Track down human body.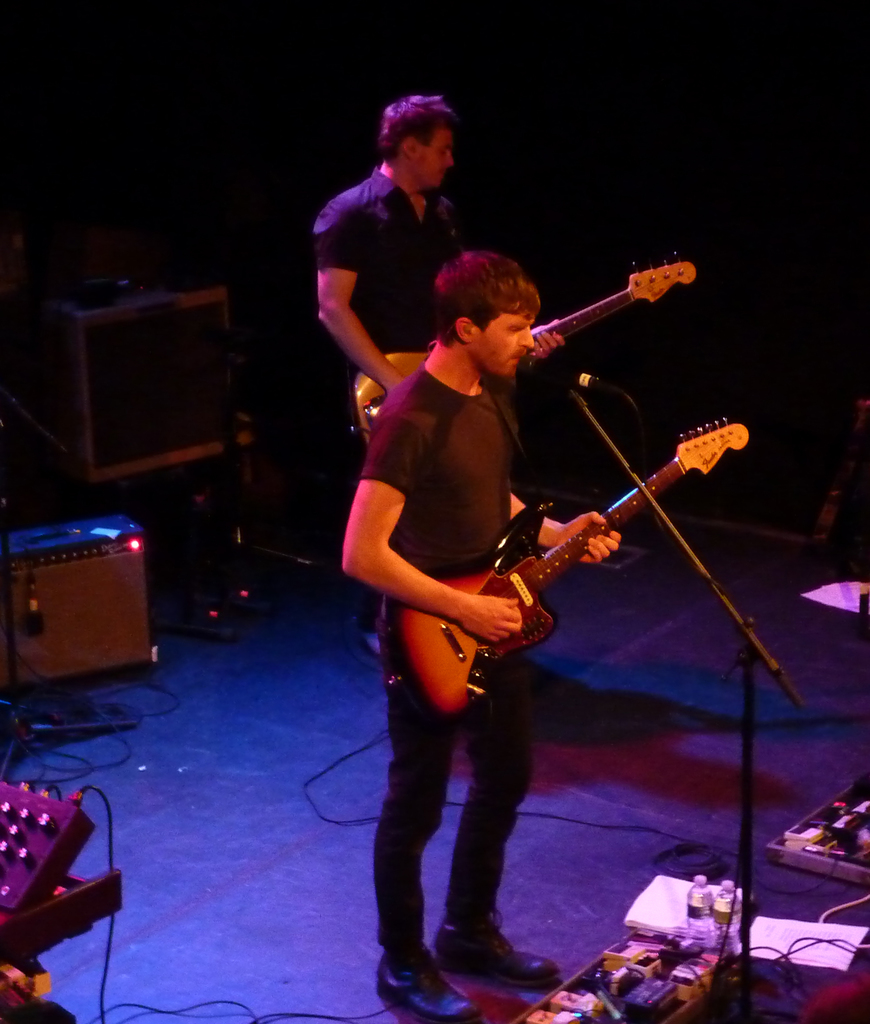
Tracked to box=[304, 94, 467, 388].
